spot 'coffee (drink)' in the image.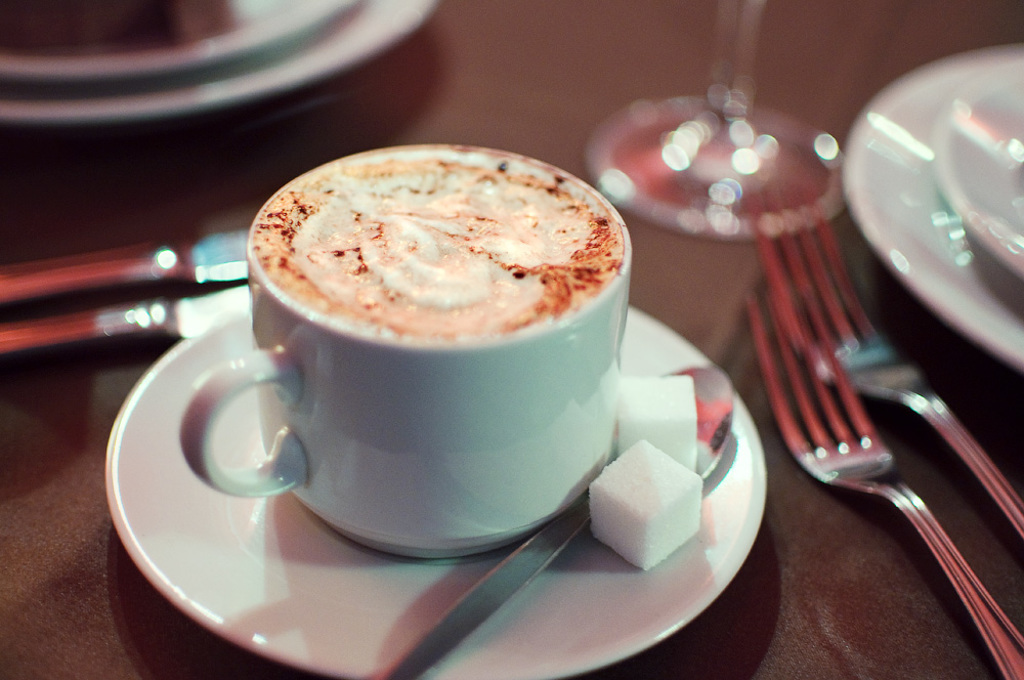
'coffee (drink)' found at BBox(260, 141, 629, 341).
